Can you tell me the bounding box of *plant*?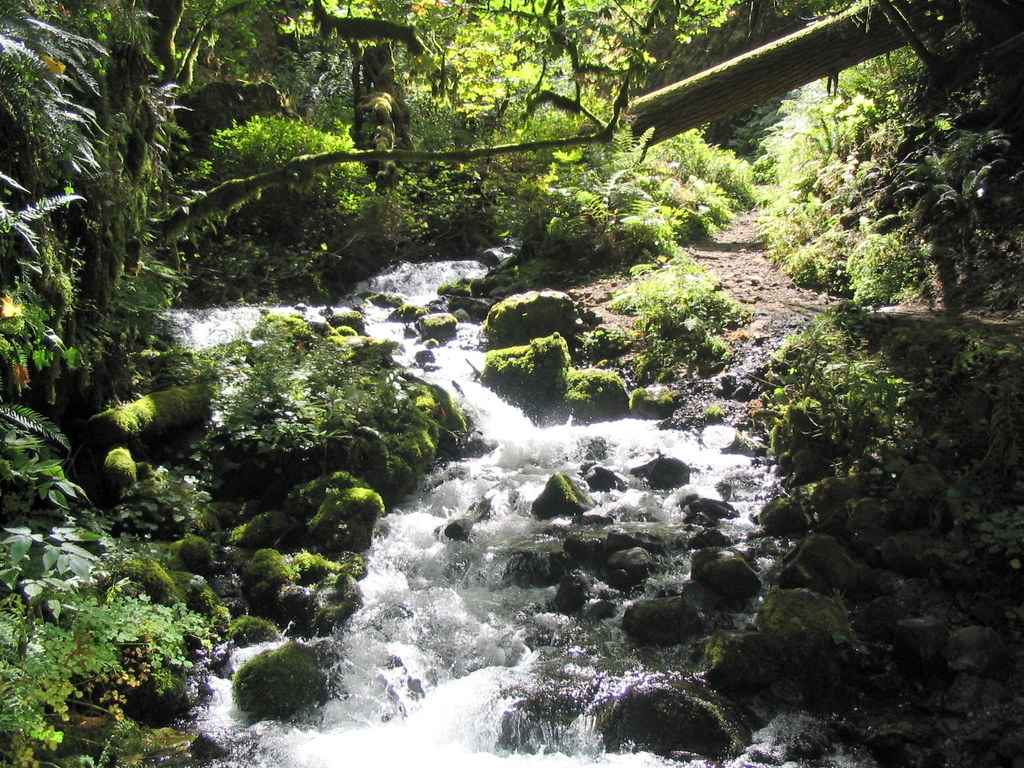
detection(758, 309, 912, 490).
